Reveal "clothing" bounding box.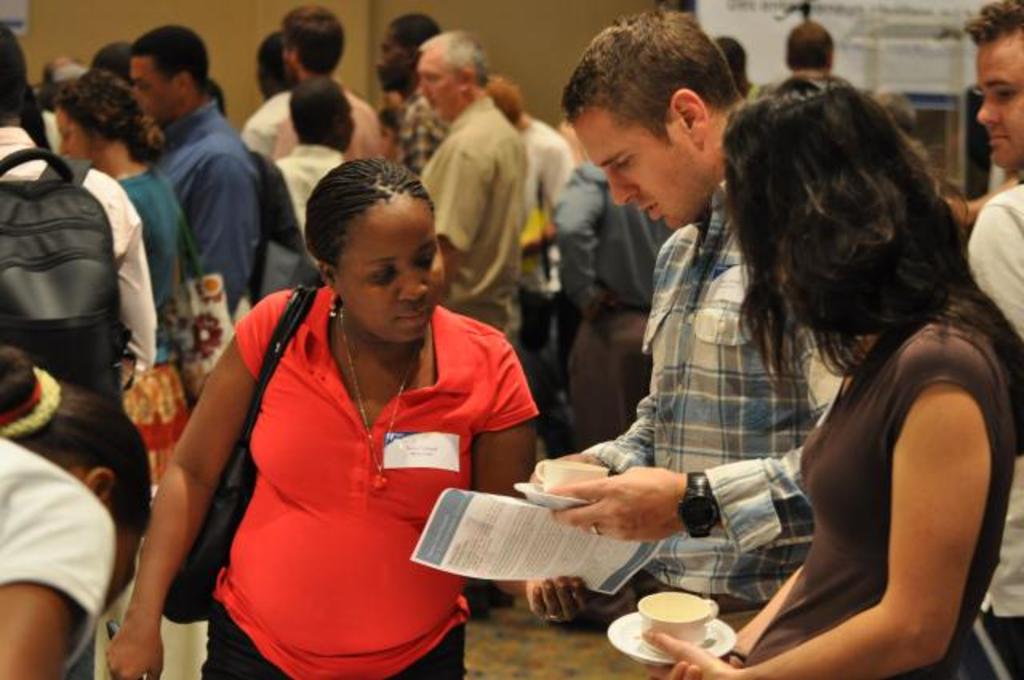
Revealed: region(522, 114, 589, 234).
